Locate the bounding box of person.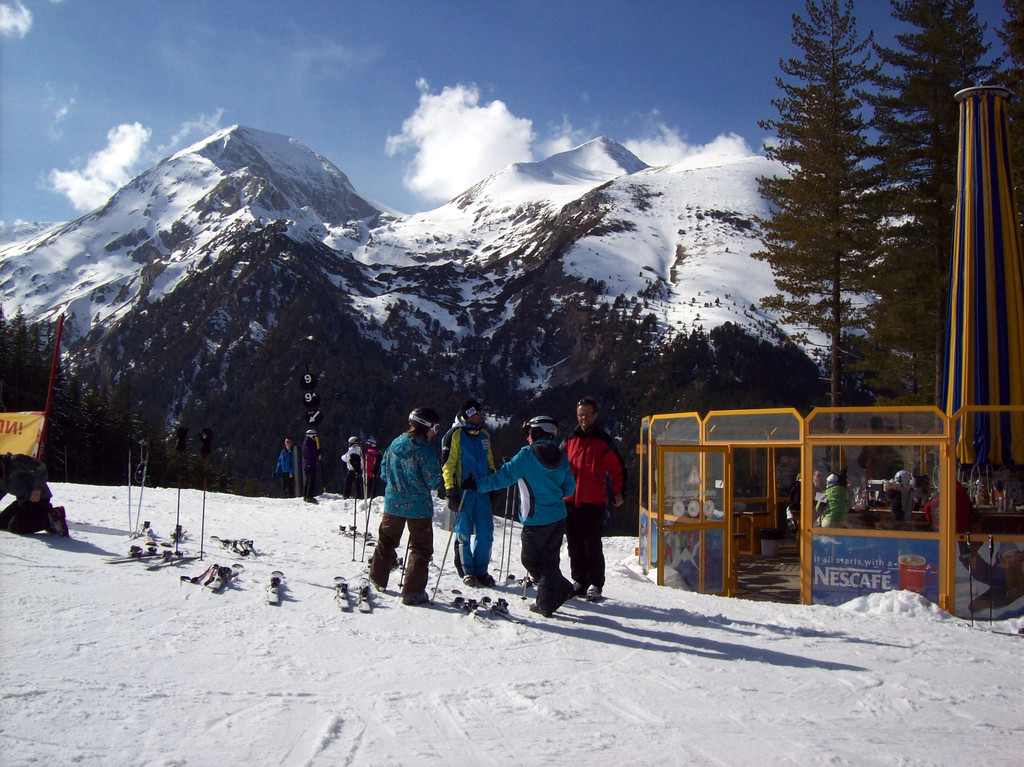
Bounding box: (x1=435, y1=401, x2=493, y2=591).
